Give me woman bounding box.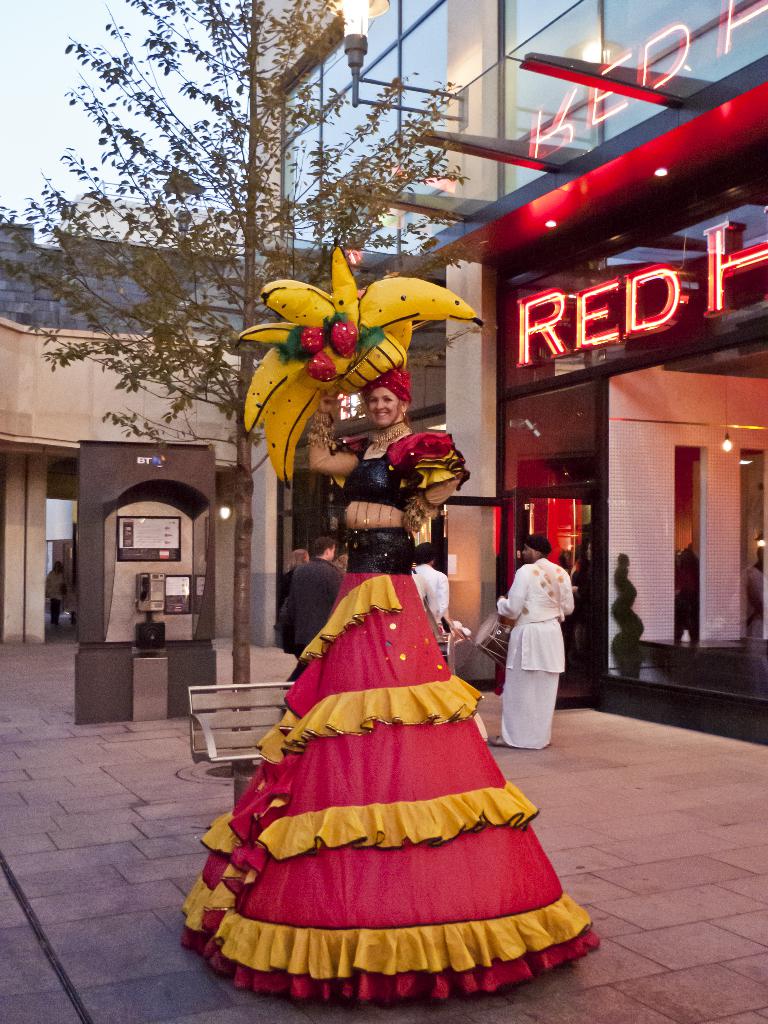
[331, 554, 348, 573].
